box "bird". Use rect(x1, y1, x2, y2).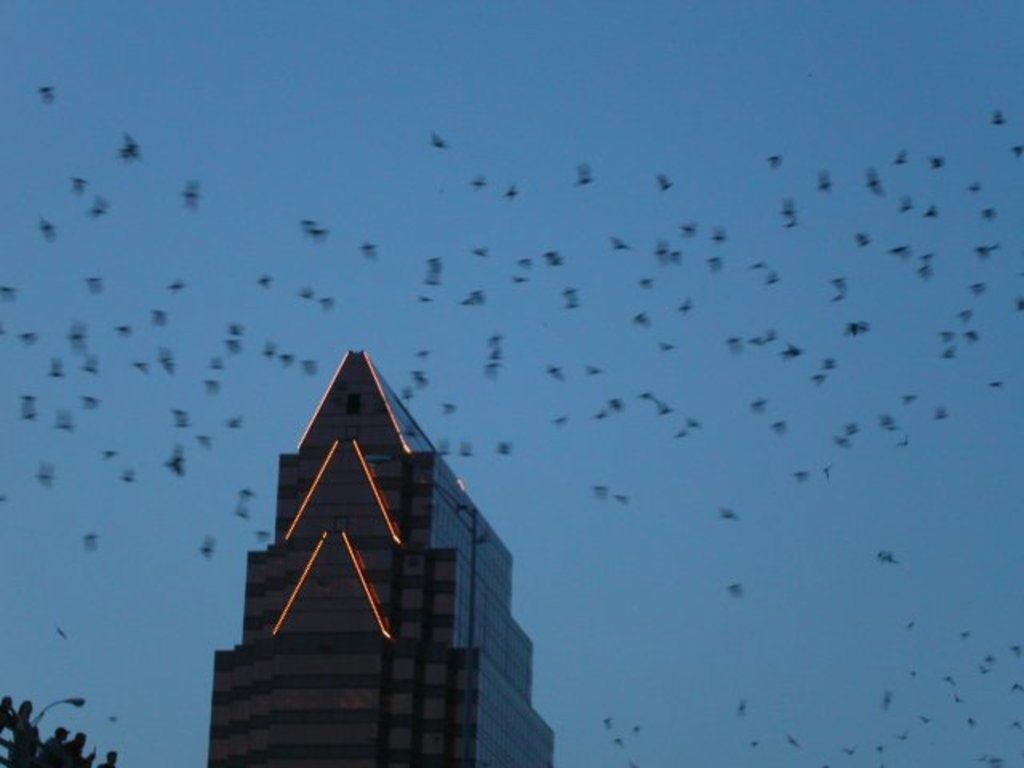
rect(437, 126, 458, 154).
